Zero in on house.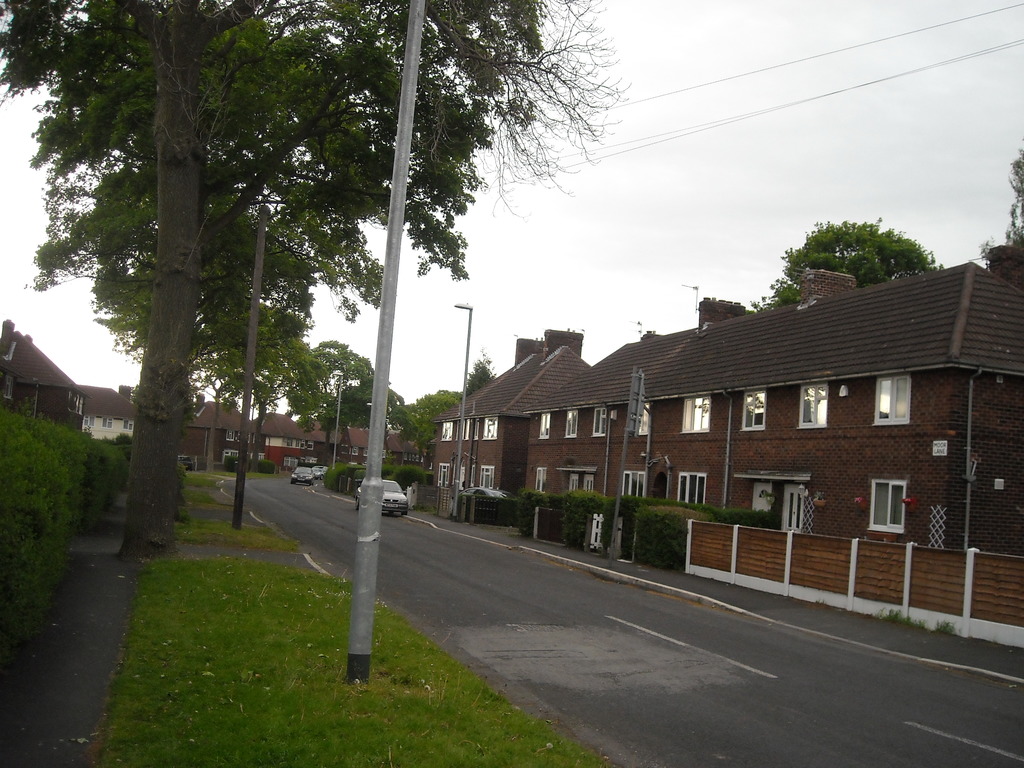
Zeroed in: (318, 415, 426, 478).
